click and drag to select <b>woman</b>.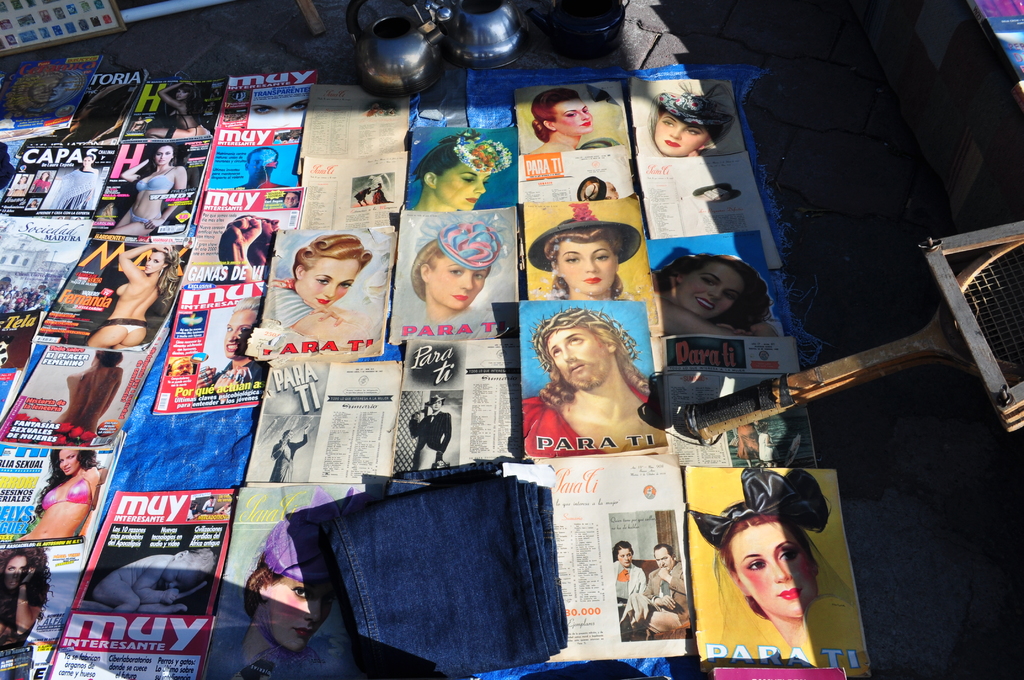
Selection: 639:82:740:157.
